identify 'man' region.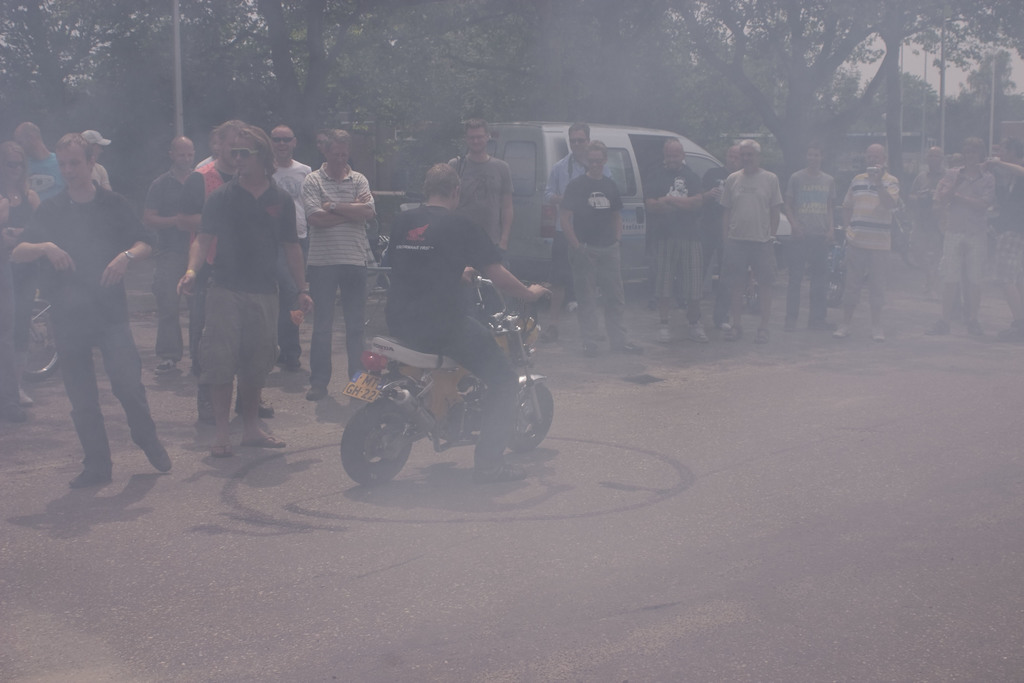
Region: <box>382,161,547,478</box>.
